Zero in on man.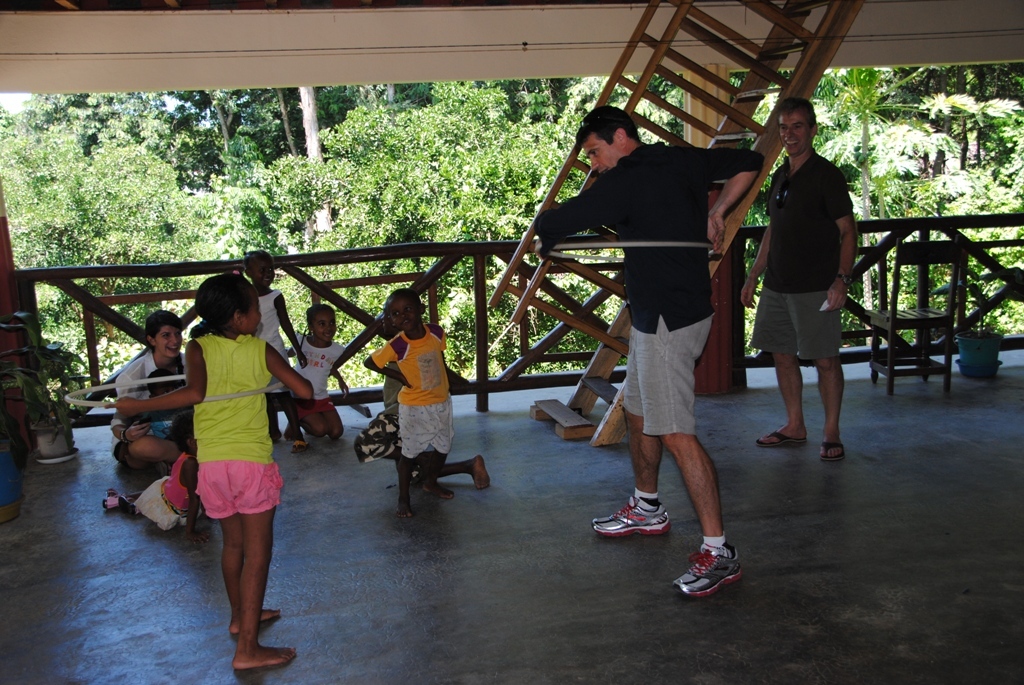
Zeroed in: left=739, top=105, right=868, bottom=466.
